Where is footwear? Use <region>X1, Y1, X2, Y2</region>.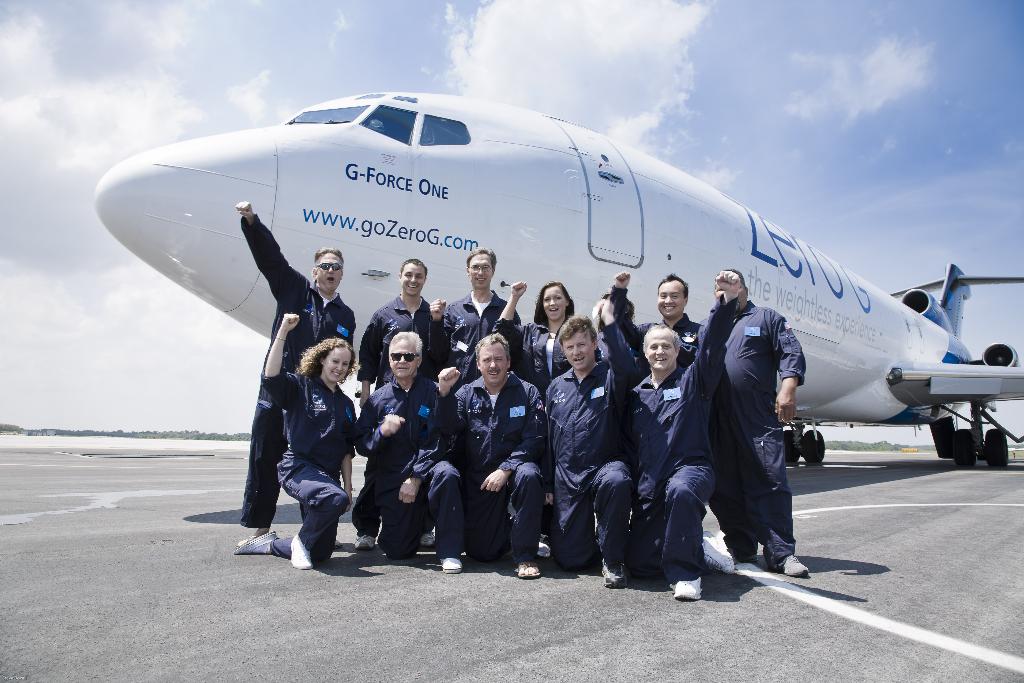
<region>596, 555, 638, 594</region>.
